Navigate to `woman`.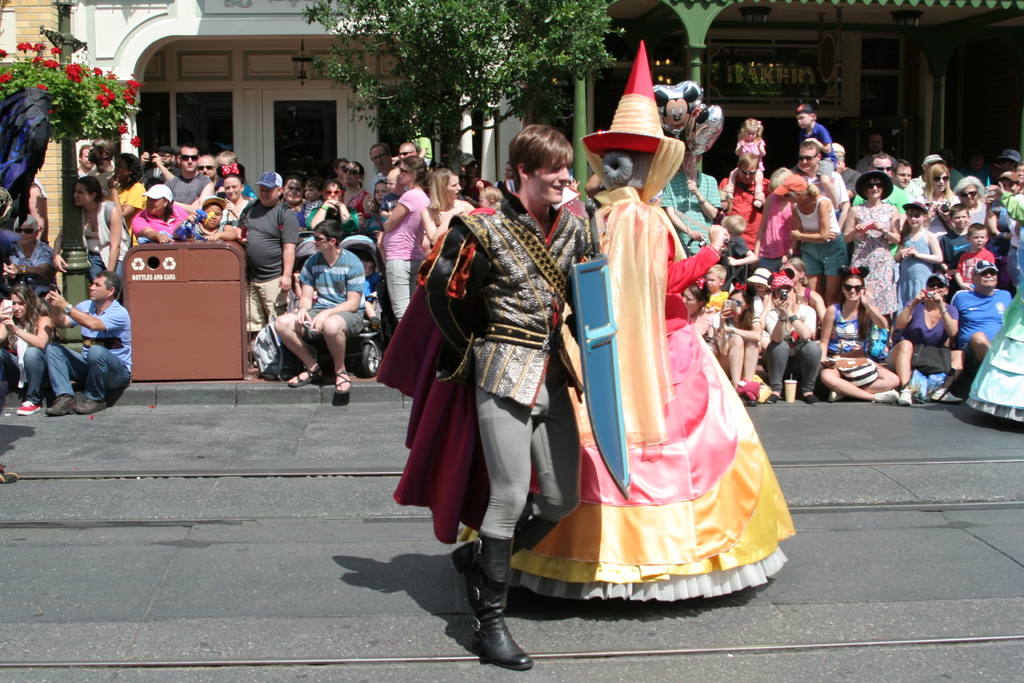
Navigation target: bbox=(880, 274, 976, 409).
